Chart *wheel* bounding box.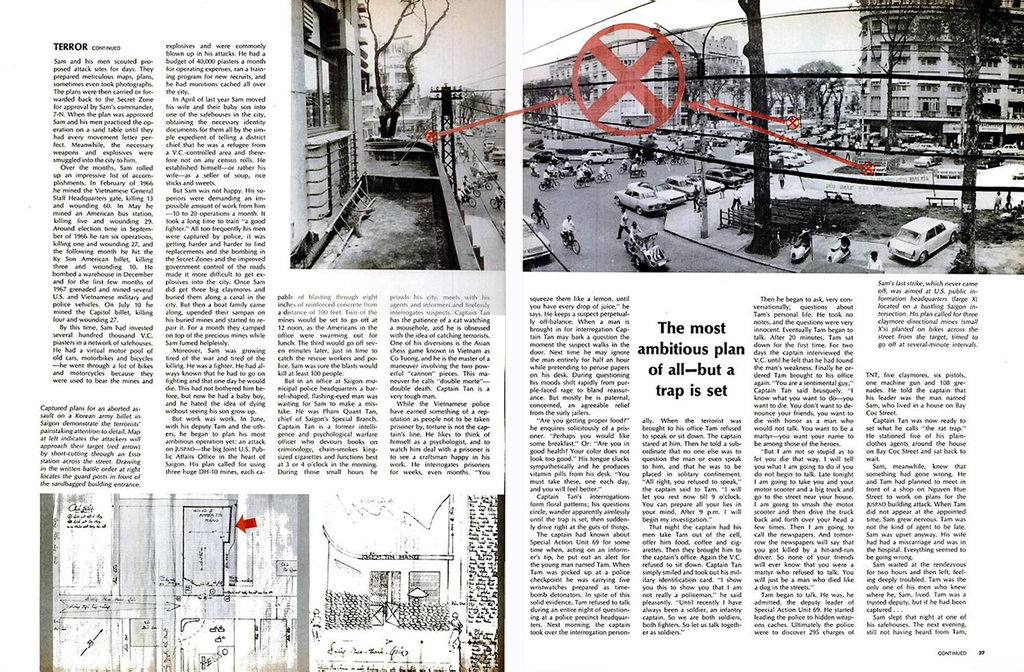
Charted: [488,198,501,209].
